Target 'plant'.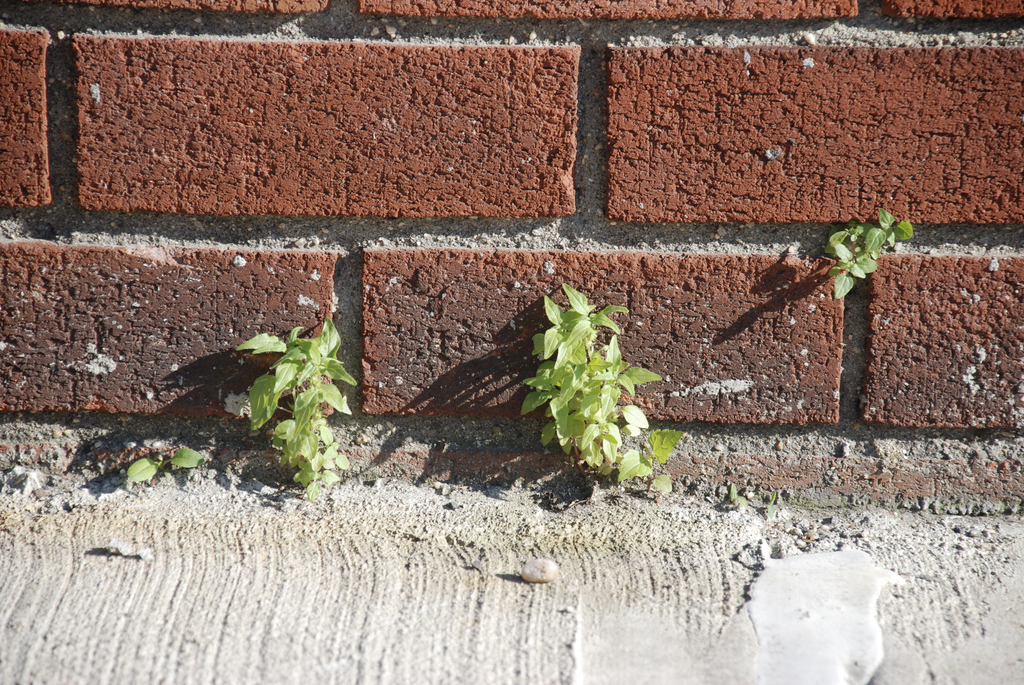
Target region: (left=225, top=301, right=359, bottom=494).
